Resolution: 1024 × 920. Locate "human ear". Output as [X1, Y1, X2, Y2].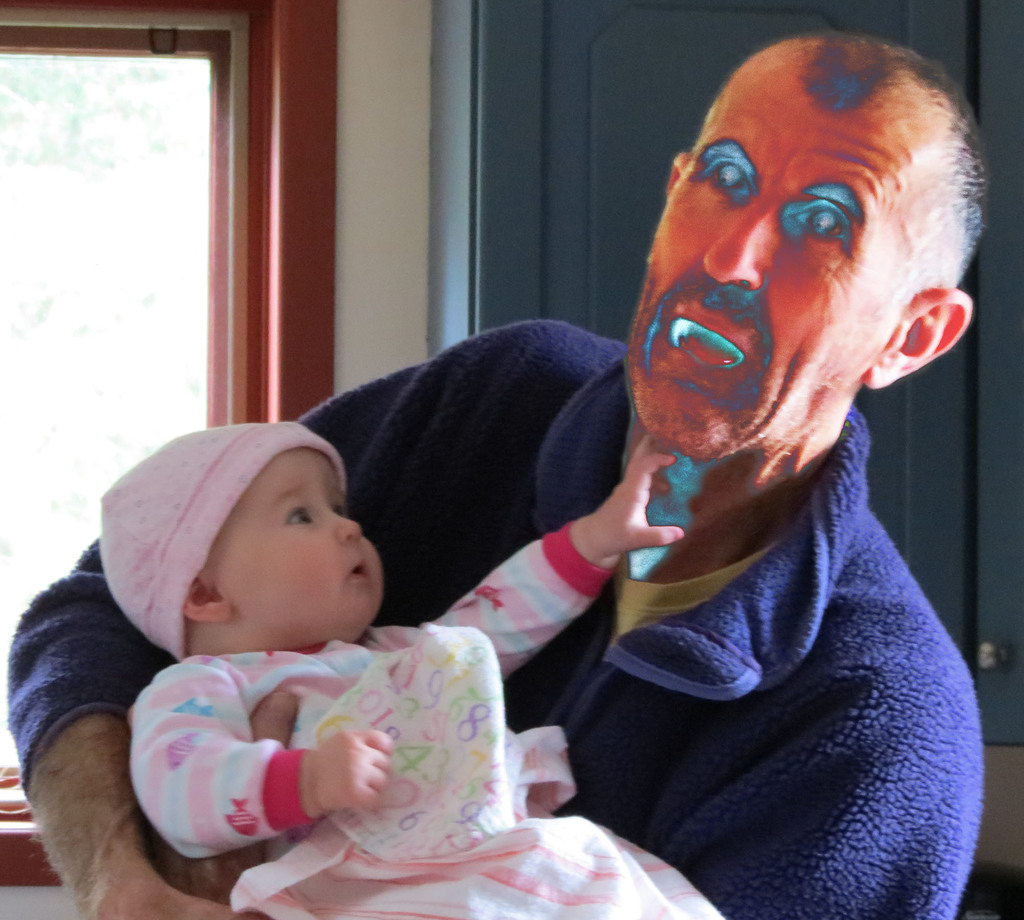
[177, 573, 236, 624].
